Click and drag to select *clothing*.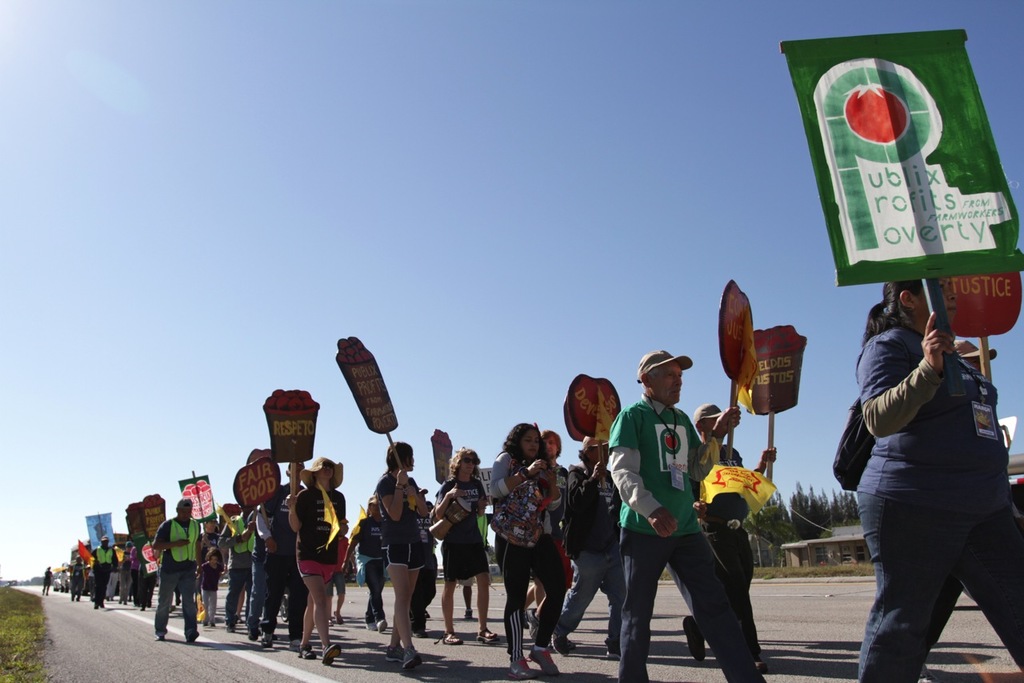
Selection: [371,469,423,569].
